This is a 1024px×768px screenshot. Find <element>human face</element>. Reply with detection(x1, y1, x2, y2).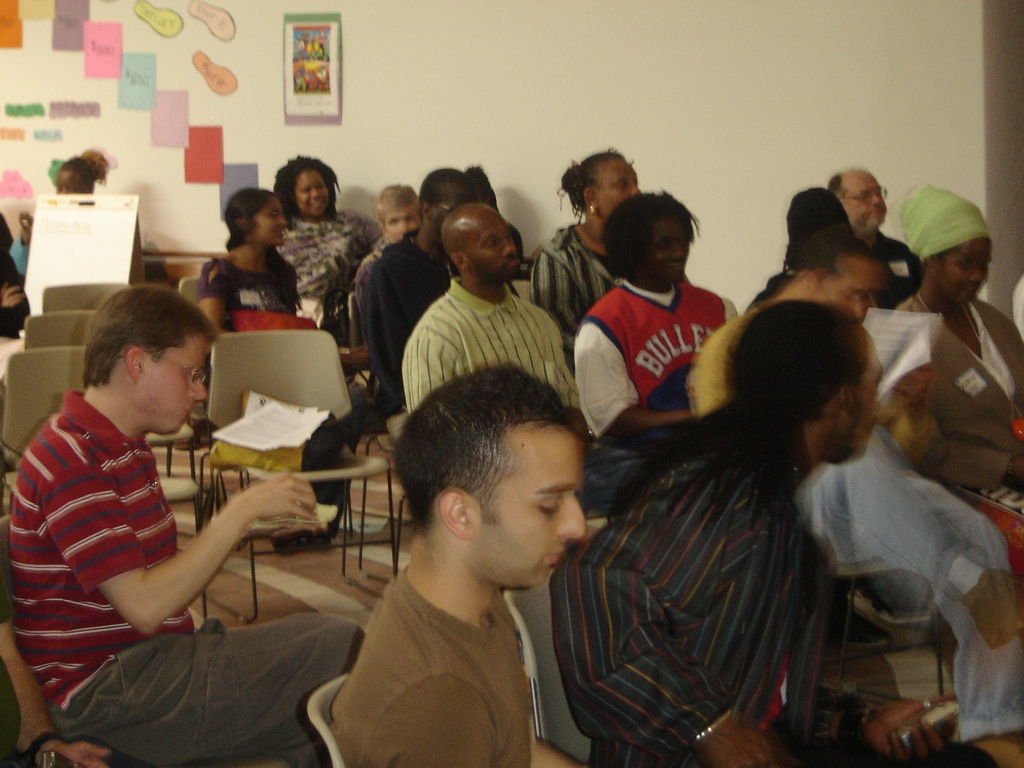
detection(849, 170, 888, 233).
